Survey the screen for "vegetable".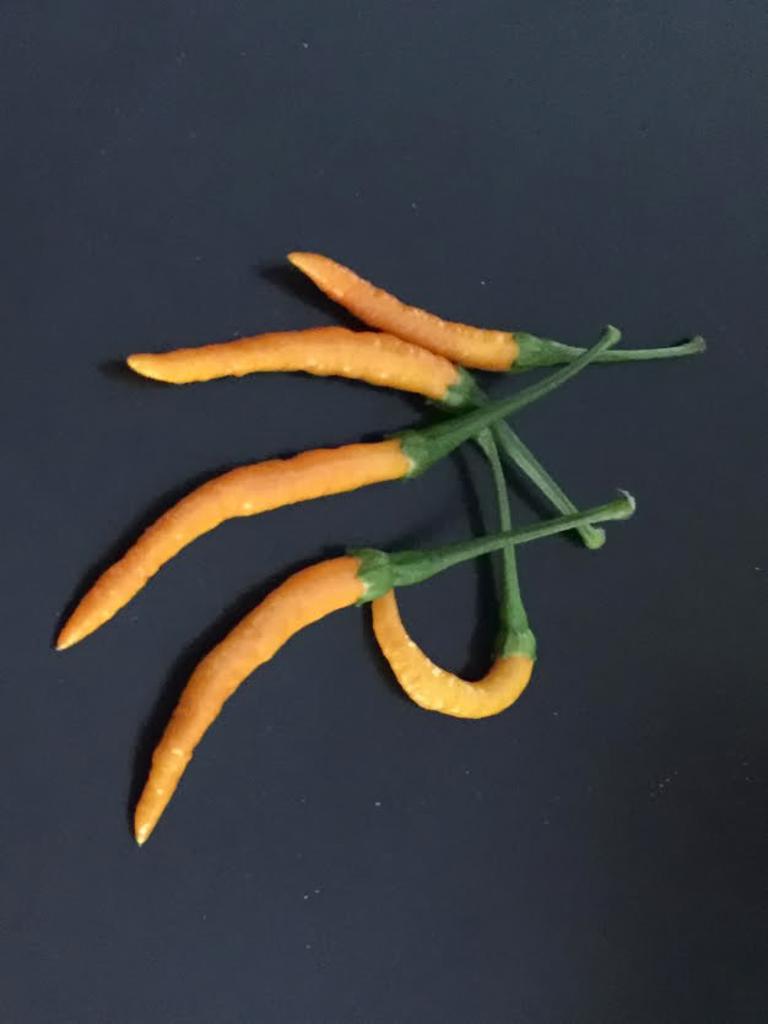
Survey found: <region>58, 249, 710, 851</region>.
